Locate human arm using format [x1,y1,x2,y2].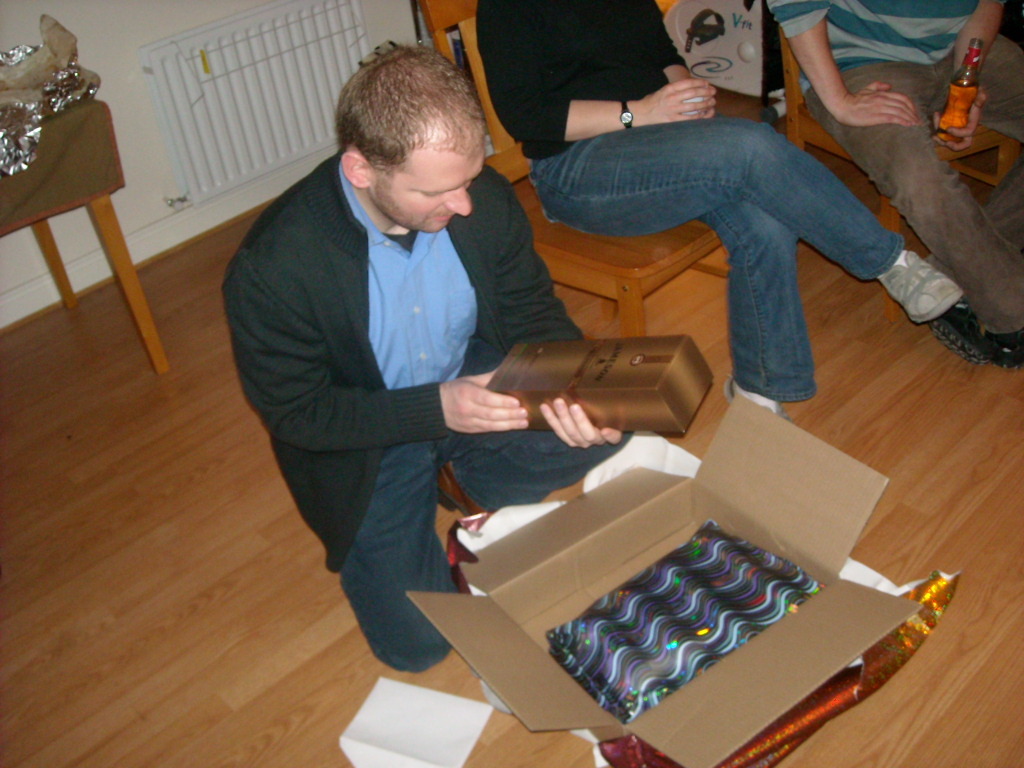
[486,0,722,137].
